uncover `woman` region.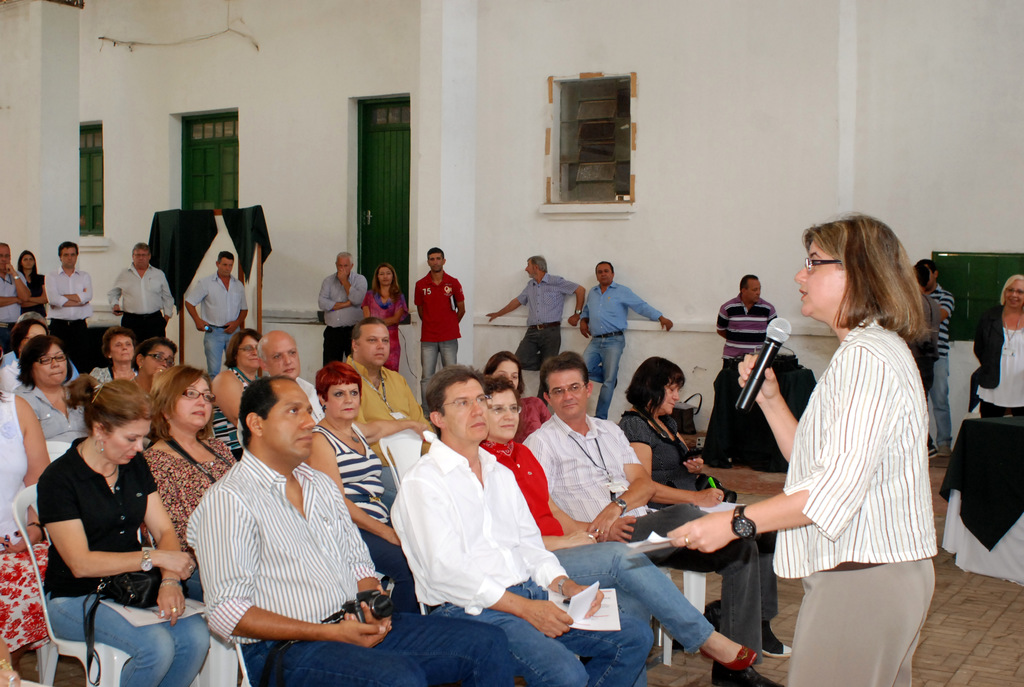
Uncovered: (left=0, top=383, right=55, bottom=686).
